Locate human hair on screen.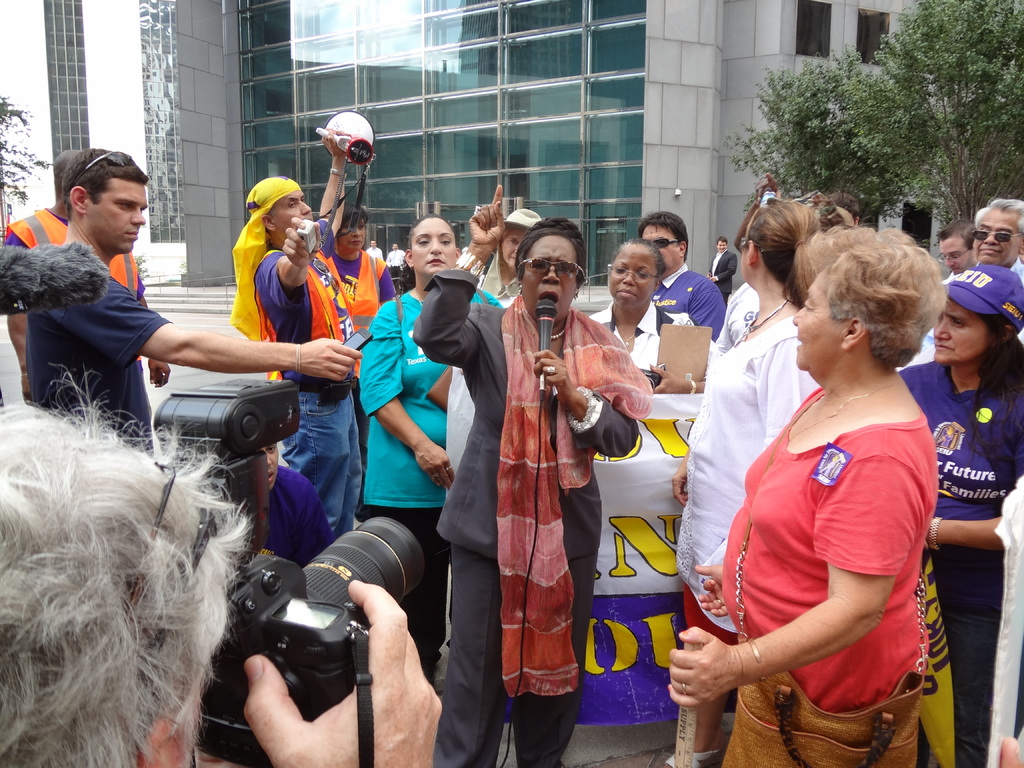
On screen at x1=634, y1=211, x2=688, y2=263.
